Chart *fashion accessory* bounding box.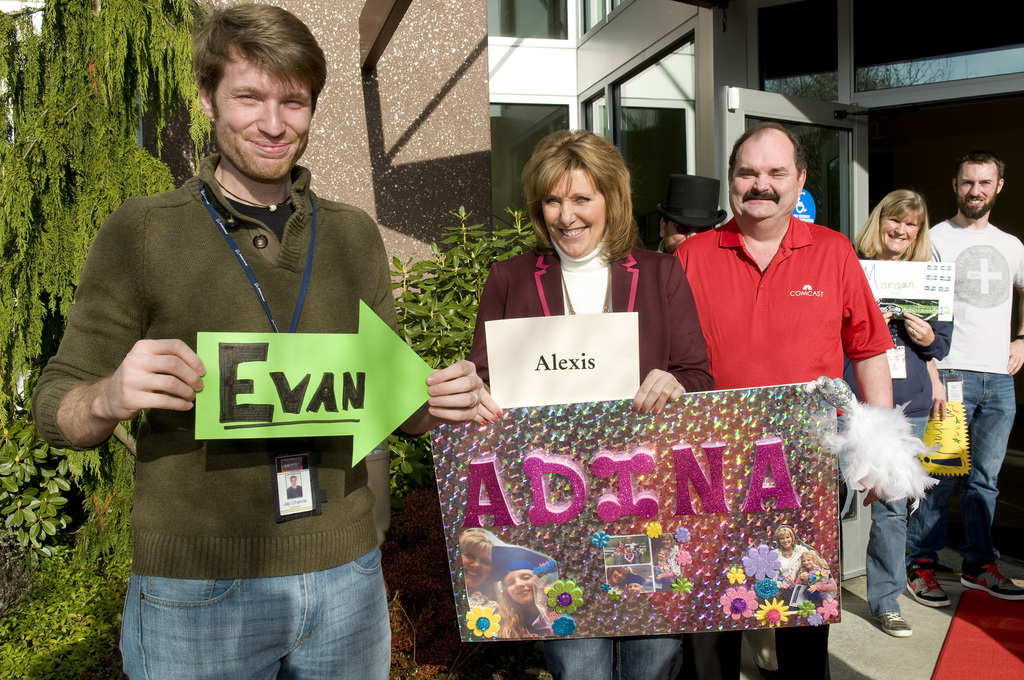
Charted: x1=911, y1=330, x2=916, y2=337.
